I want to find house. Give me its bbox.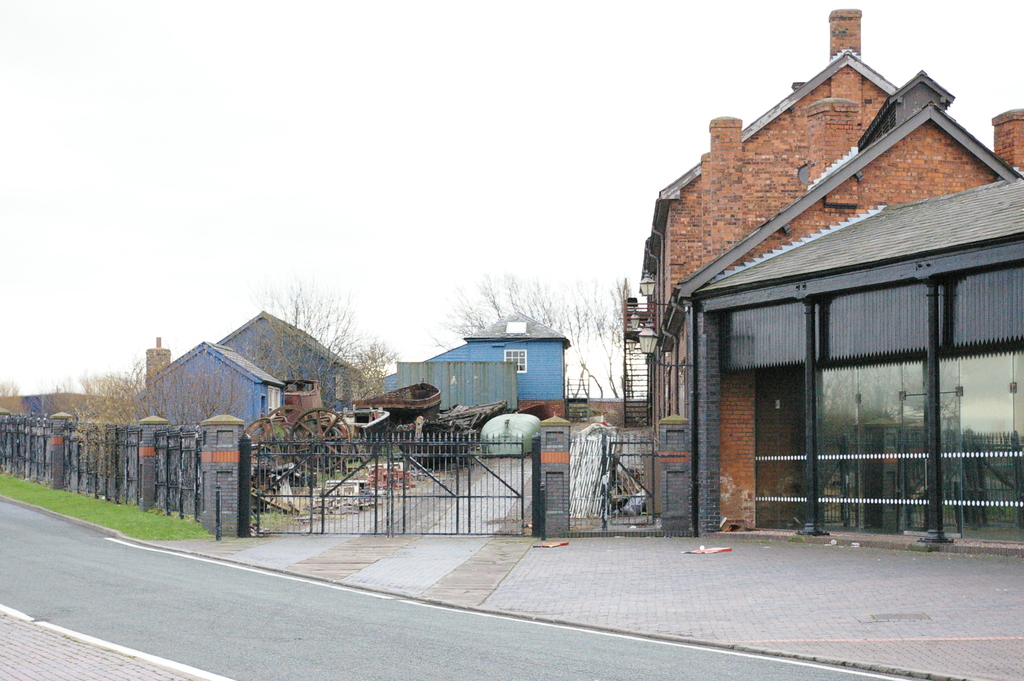
locate(17, 391, 131, 421).
